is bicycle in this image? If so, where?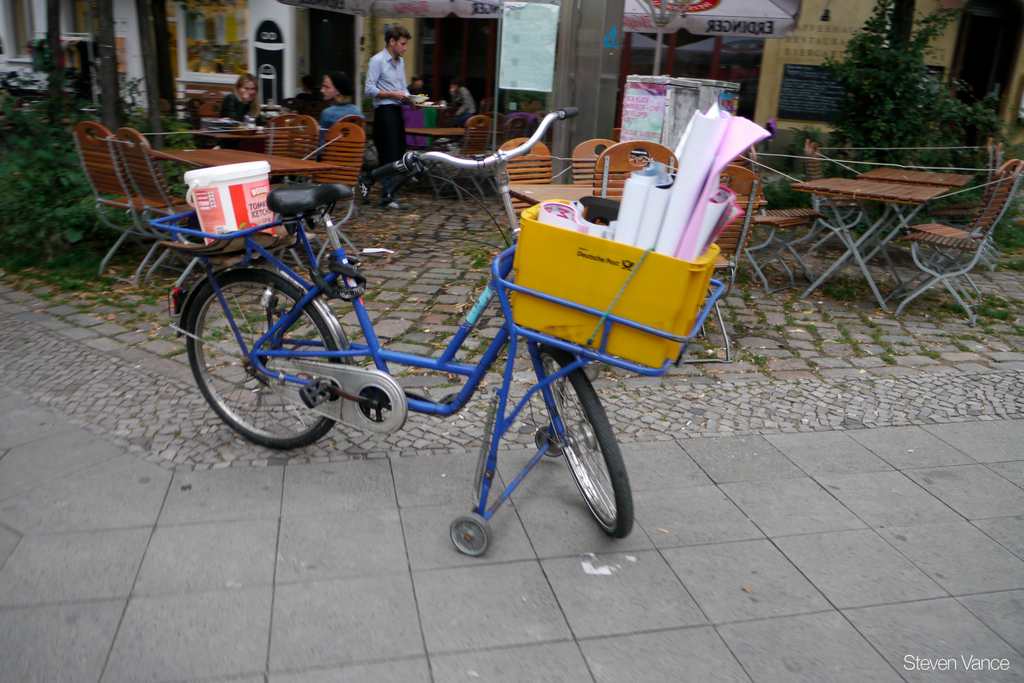
Yes, at [183, 167, 681, 525].
